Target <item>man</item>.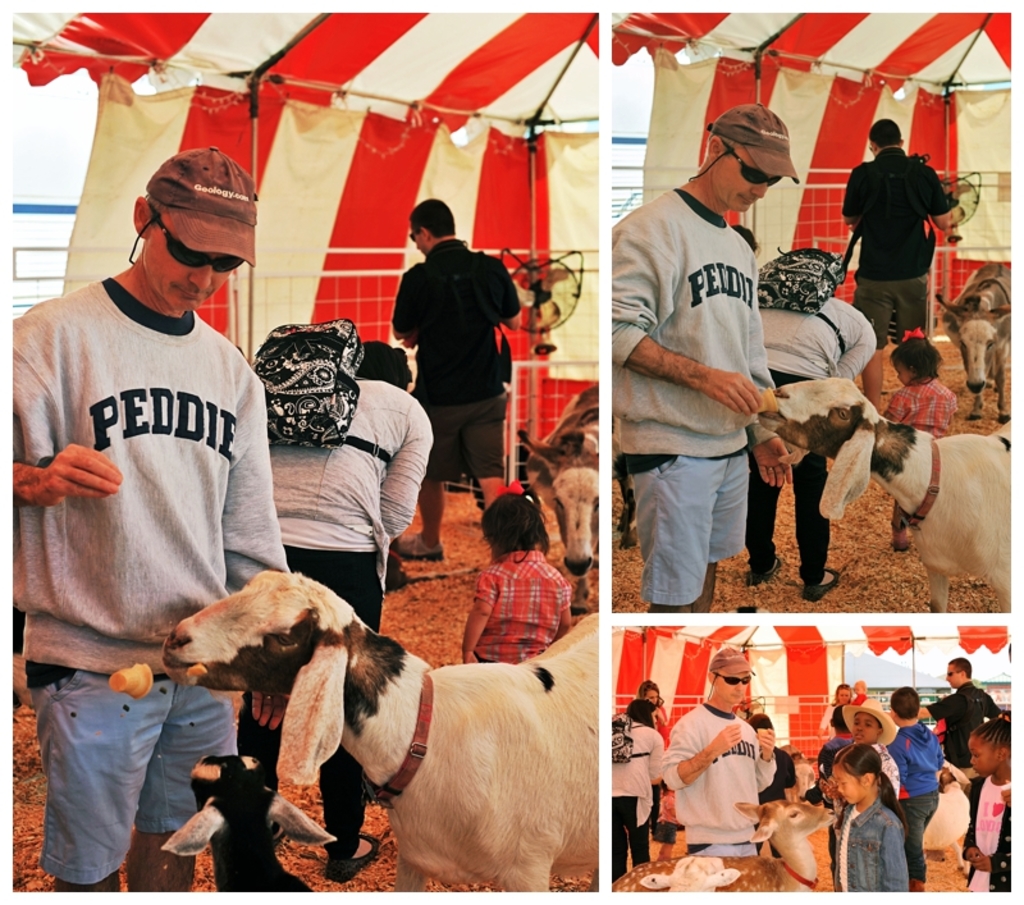
Target region: rect(390, 200, 522, 557).
